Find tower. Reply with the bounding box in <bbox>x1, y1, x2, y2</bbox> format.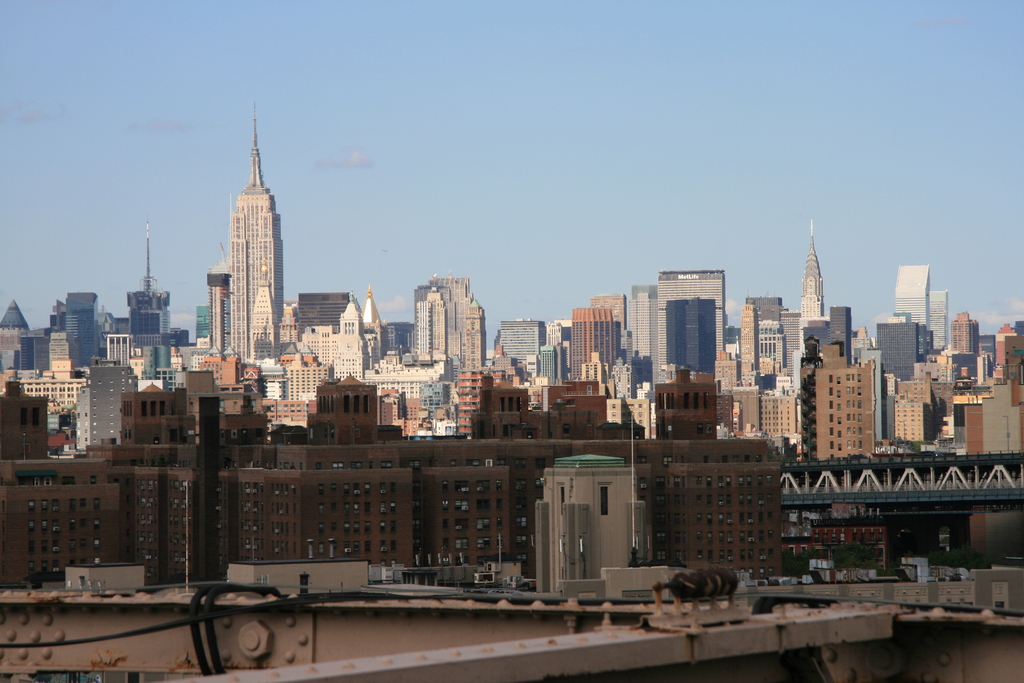
<bbox>268, 395, 316, 440</bbox>.
